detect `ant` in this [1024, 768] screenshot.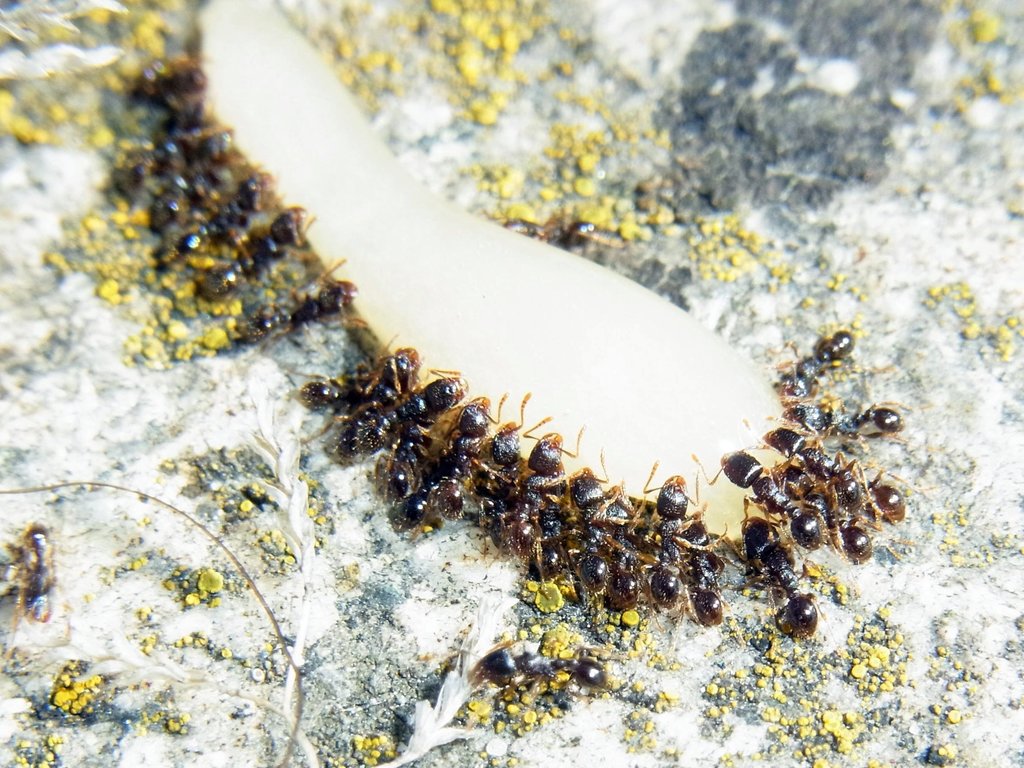
Detection: <region>0, 526, 76, 660</region>.
